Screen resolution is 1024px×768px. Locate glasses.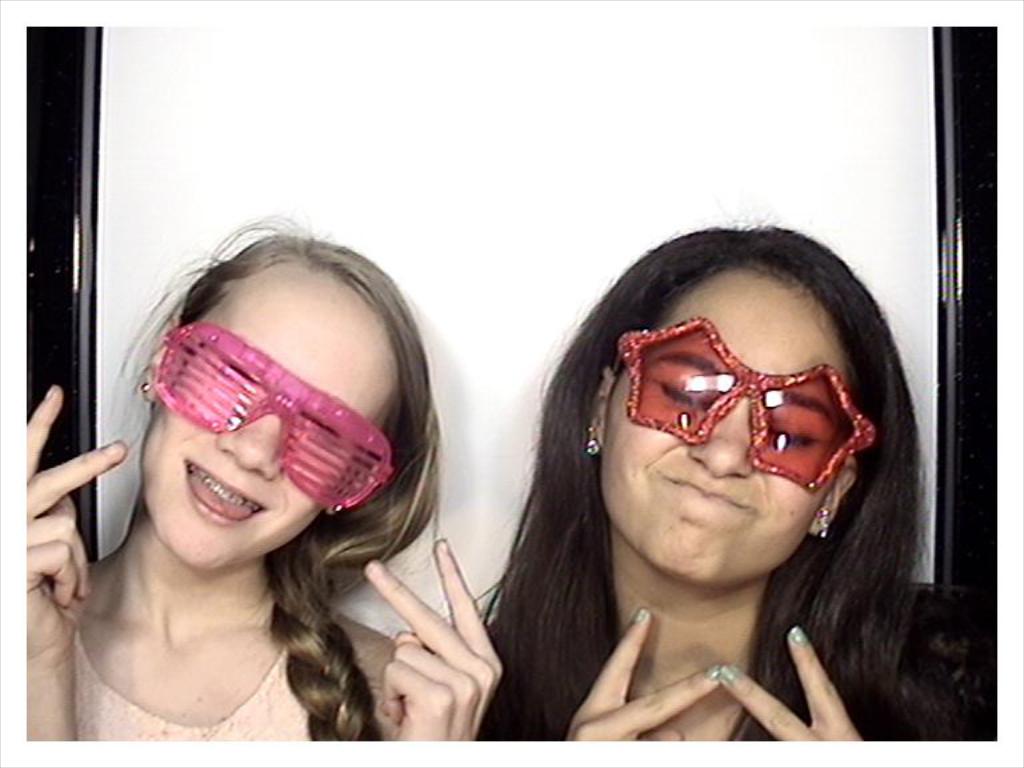
bbox(148, 317, 396, 516).
